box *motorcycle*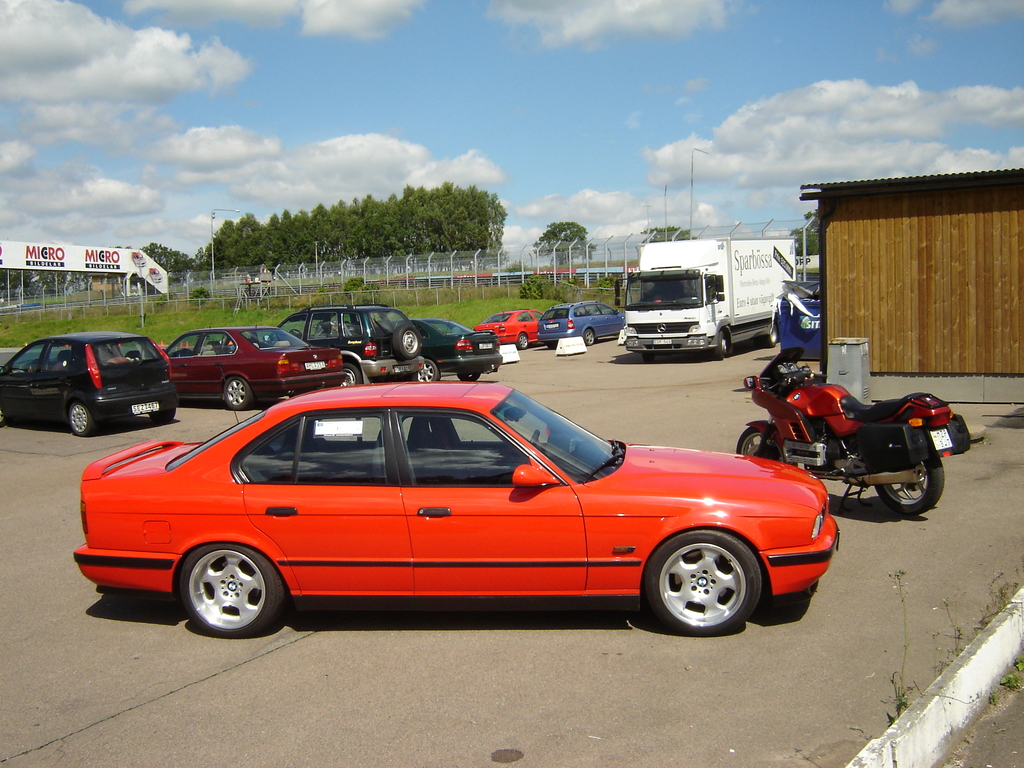
746:376:965:528
